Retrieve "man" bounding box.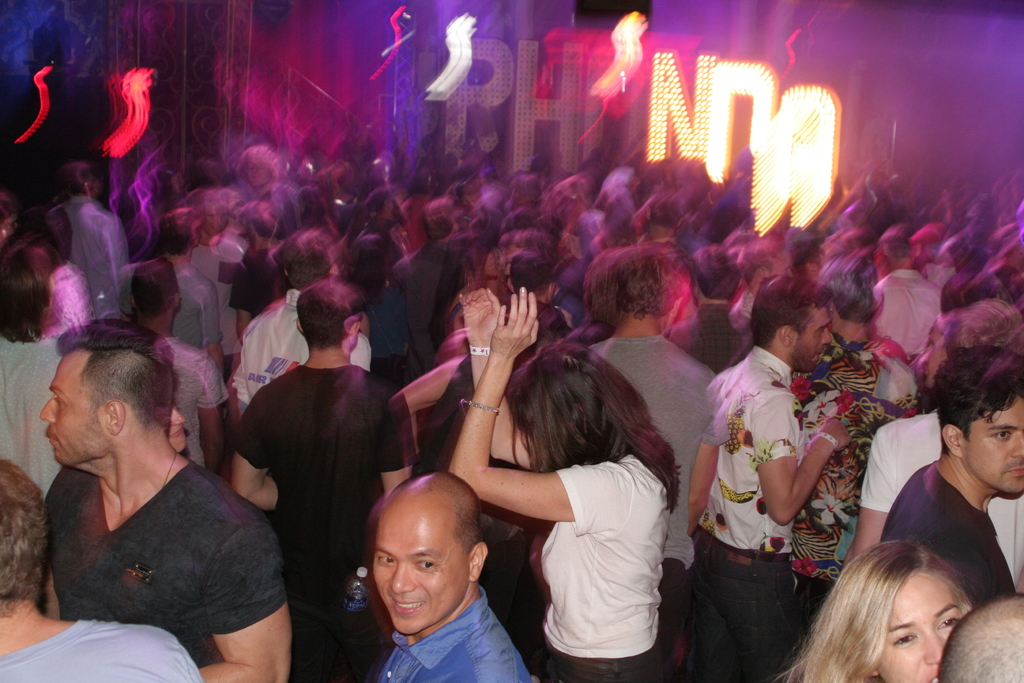
Bounding box: x1=14 y1=208 x2=92 y2=346.
